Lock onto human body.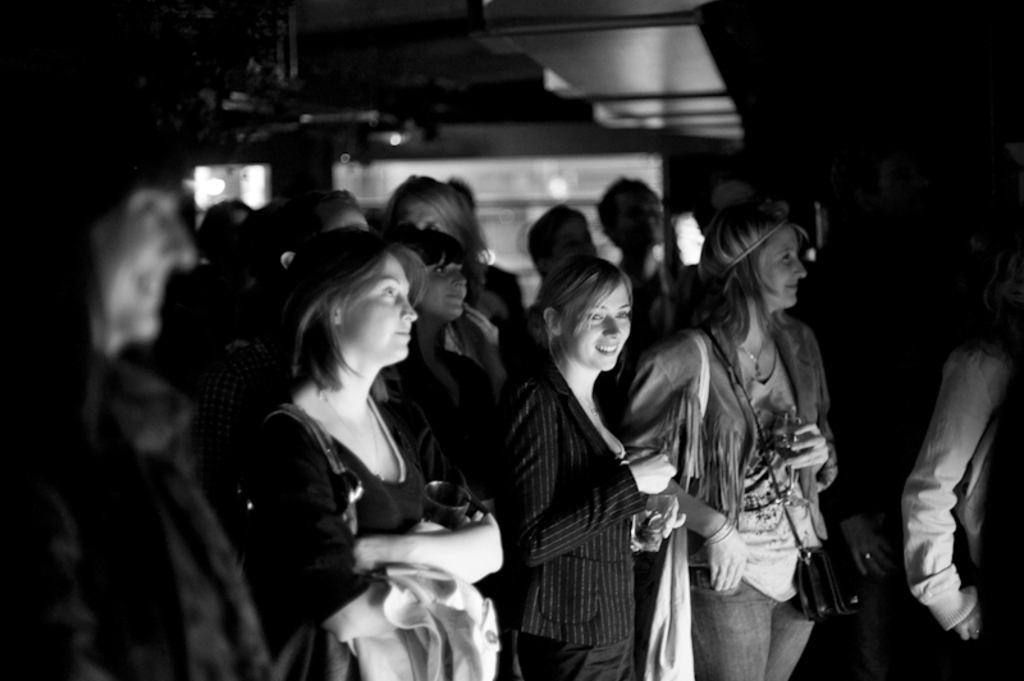
Locked: <region>874, 209, 1014, 672</region>.
